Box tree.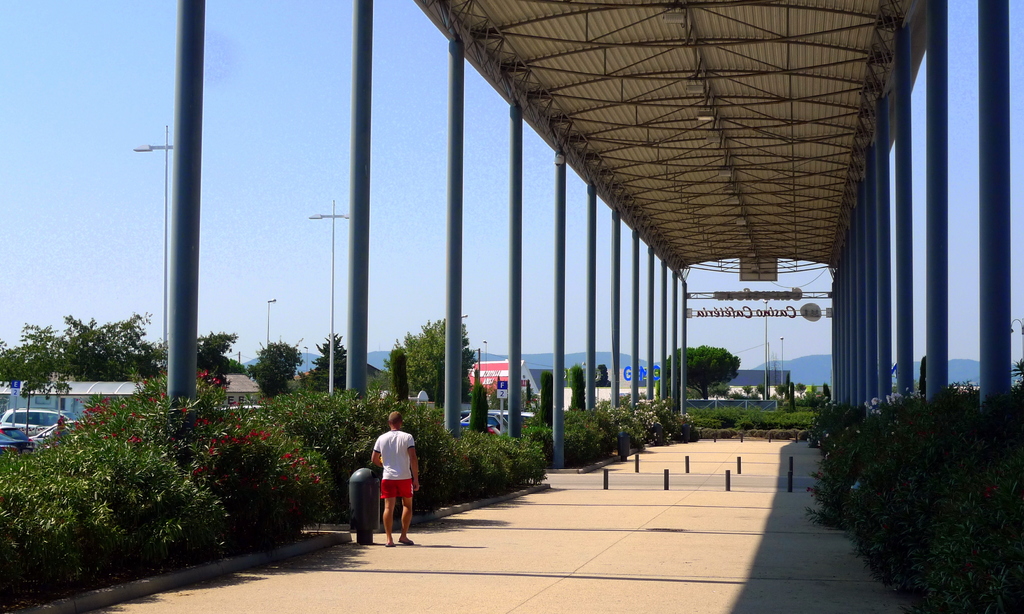
[303,328,349,393].
